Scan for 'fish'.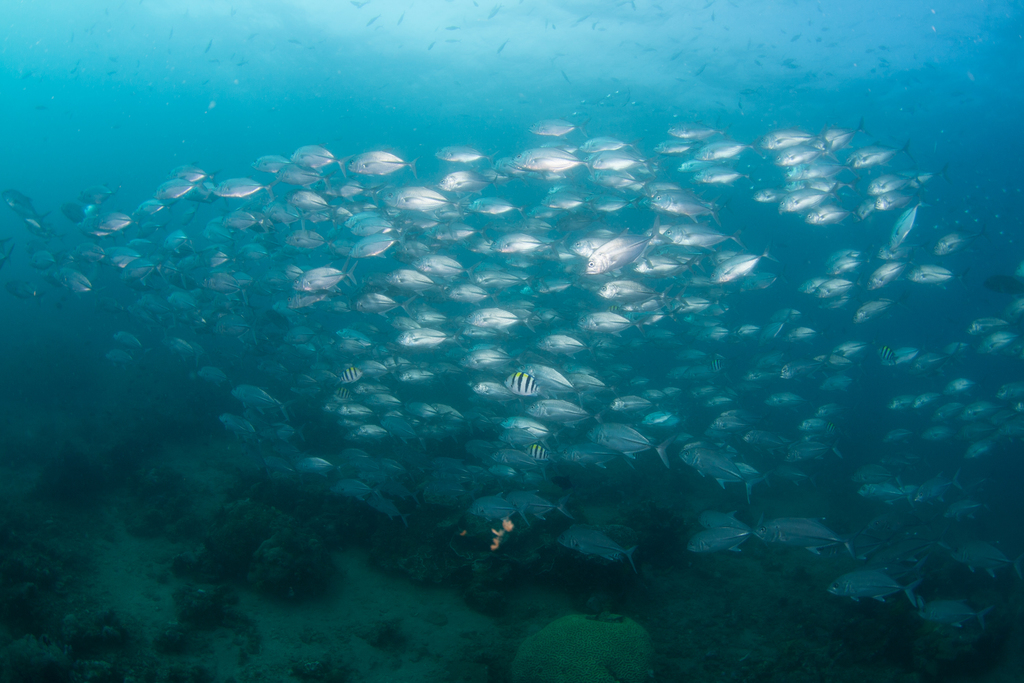
Scan result: [0,242,10,272].
